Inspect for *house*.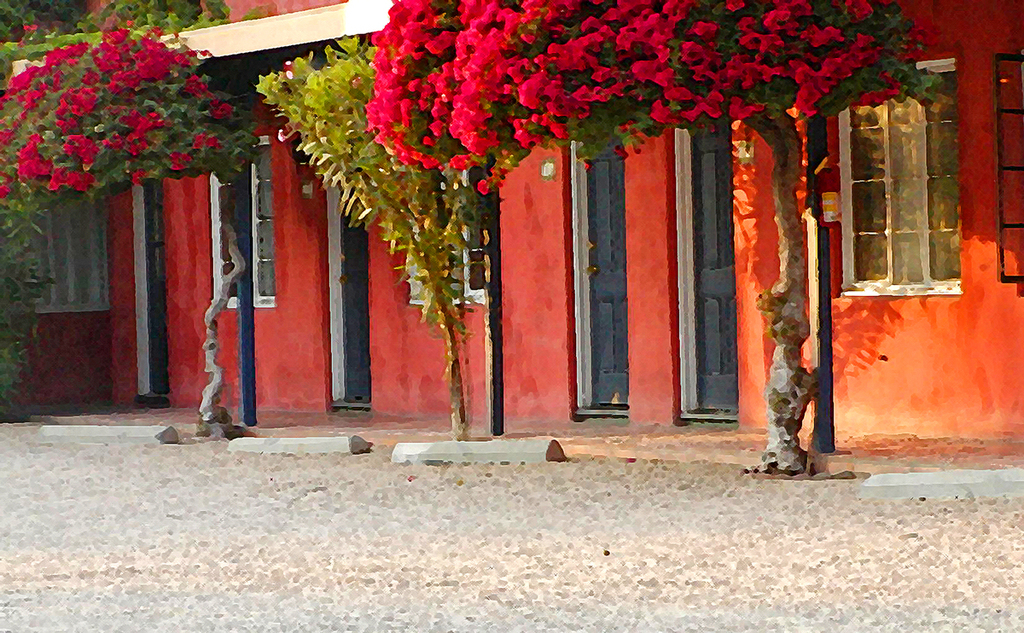
Inspection: [x1=1, y1=0, x2=1021, y2=438].
